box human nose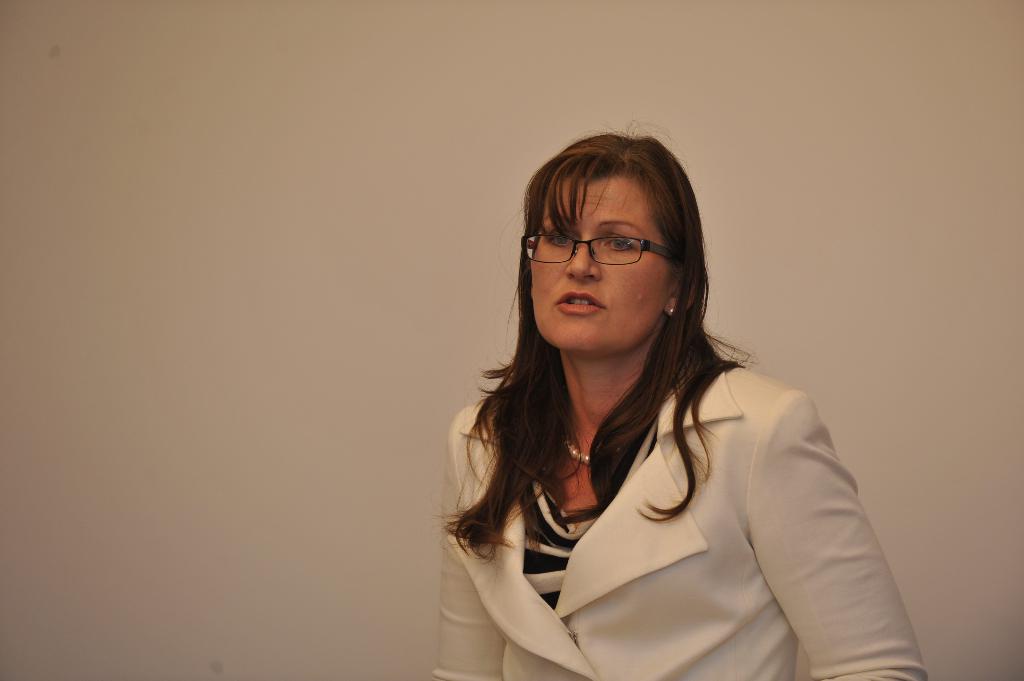
box(563, 231, 601, 277)
